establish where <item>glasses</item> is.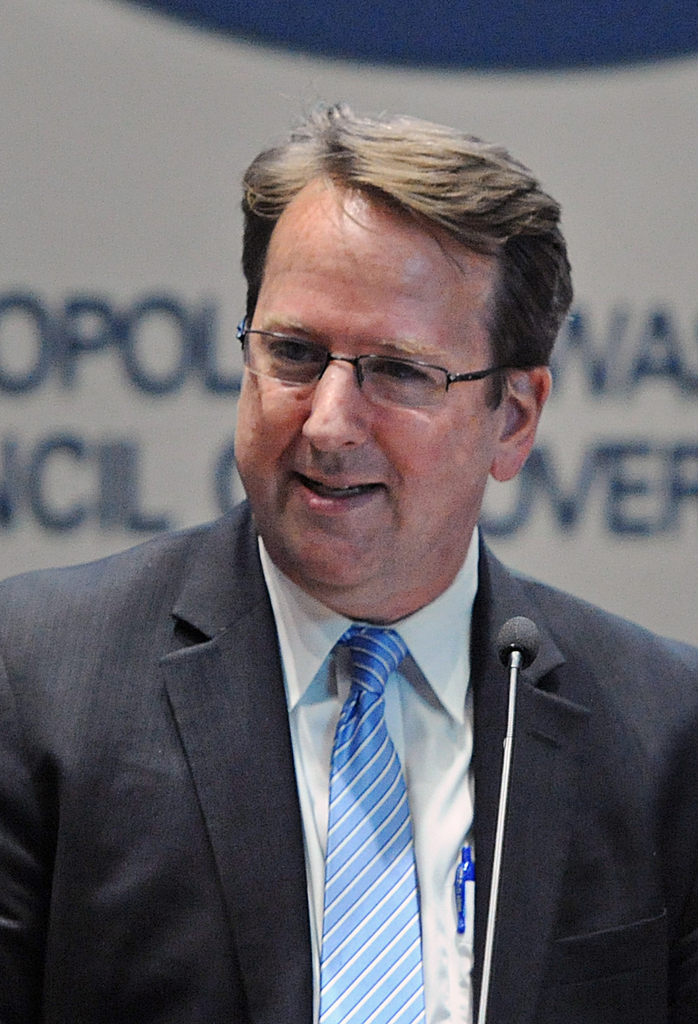
Established at (232,322,528,422).
